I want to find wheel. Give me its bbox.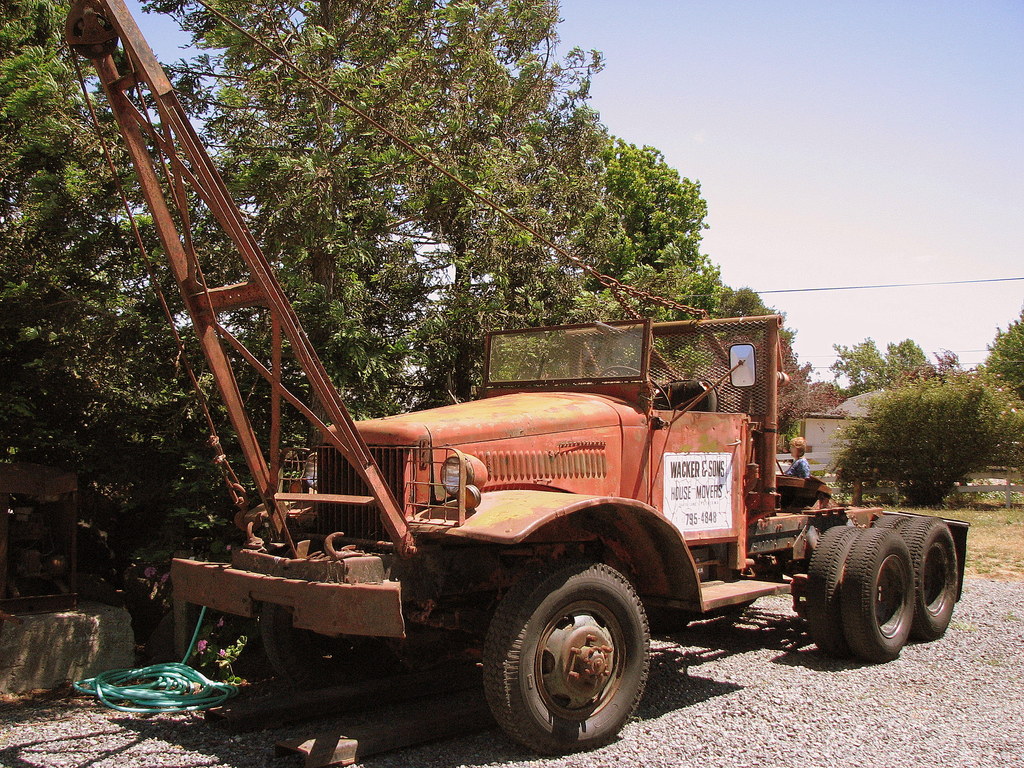
left=806, top=522, right=863, bottom=660.
